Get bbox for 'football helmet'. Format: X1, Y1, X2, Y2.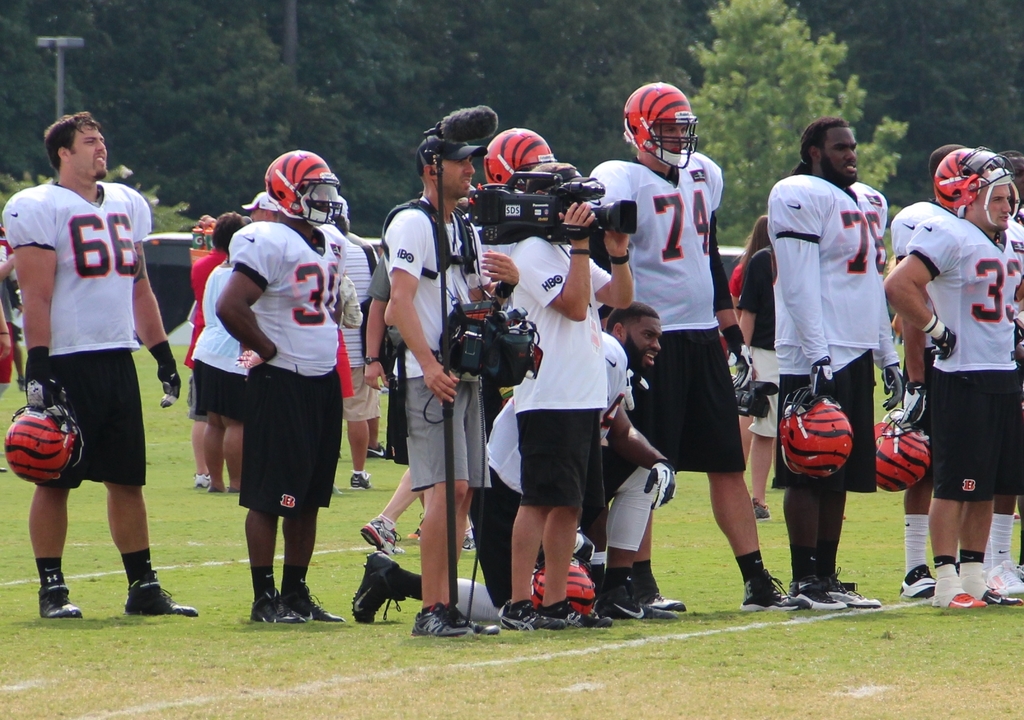
8, 401, 90, 484.
